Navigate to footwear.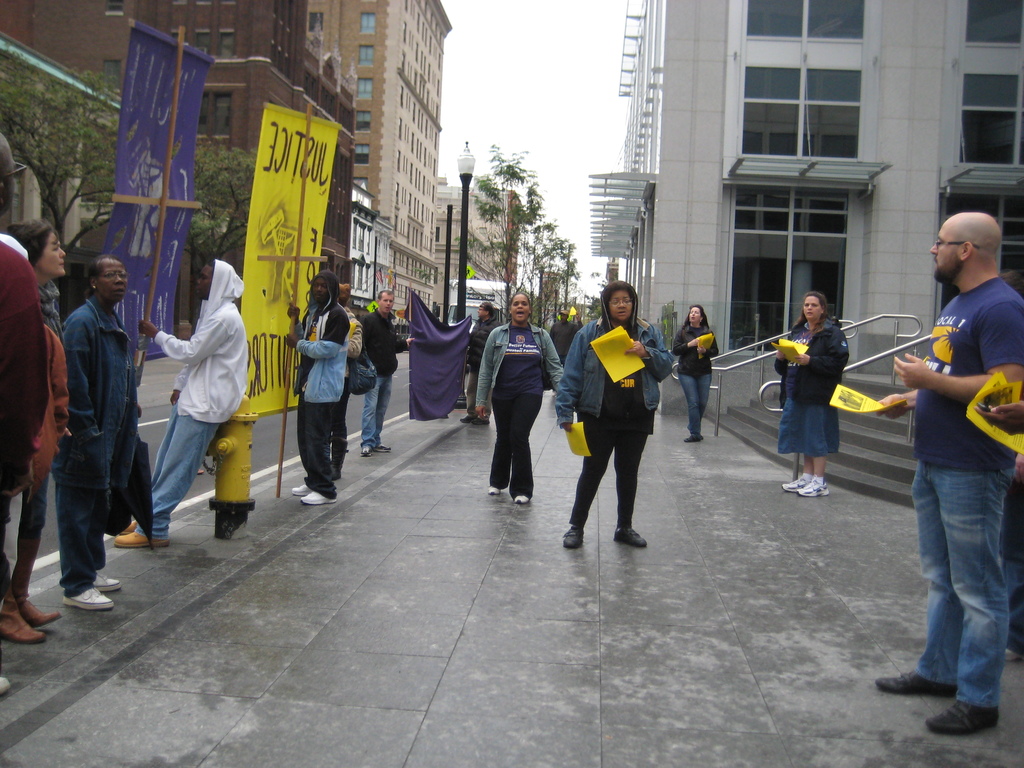
Navigation target: detection(695, 434, 705, 442).
